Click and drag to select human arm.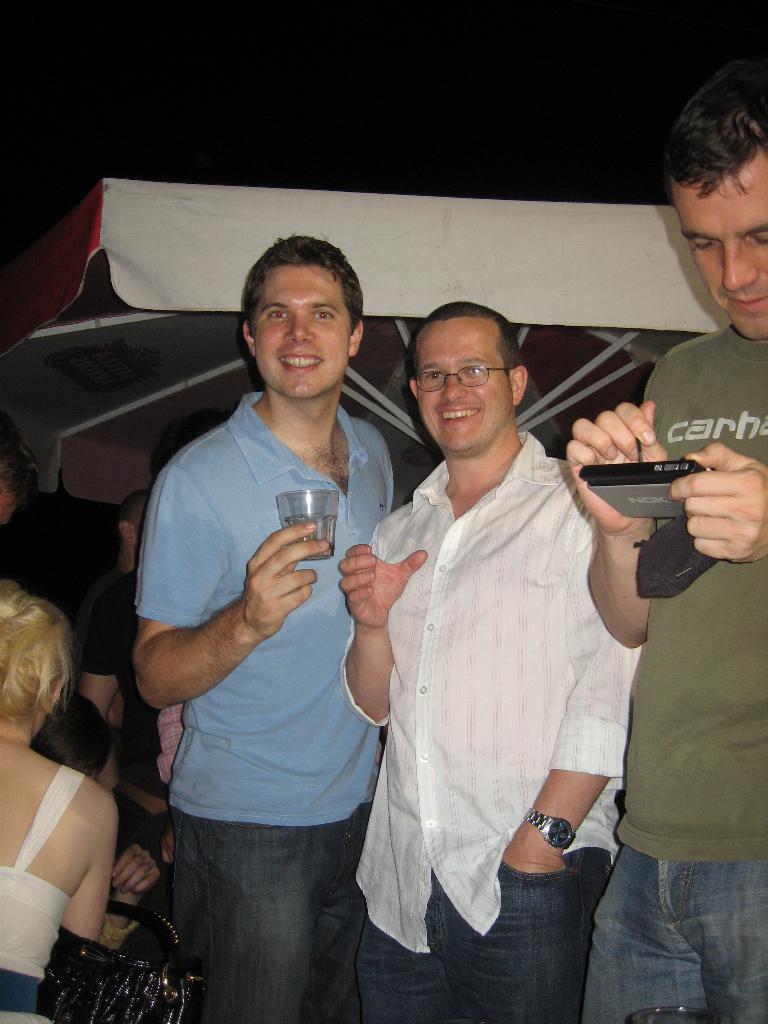
Selection: (x1=334, y1=516, x2=429, y2=730).
